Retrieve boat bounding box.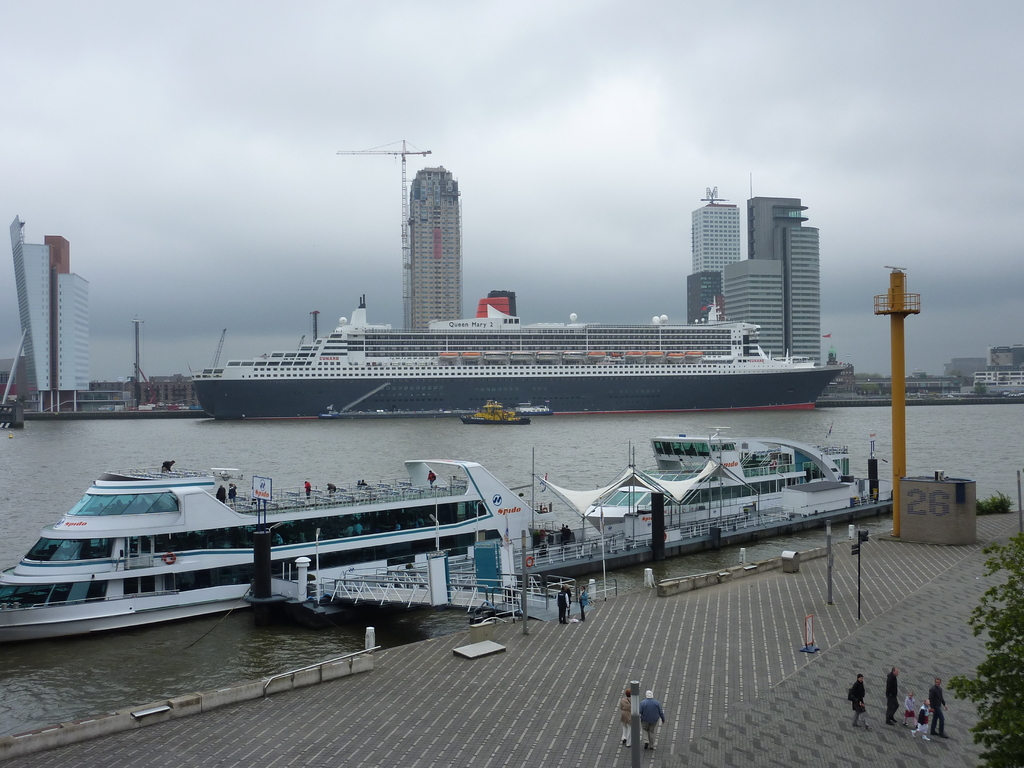
Bounding box: region(0, 458, 561, 644).
